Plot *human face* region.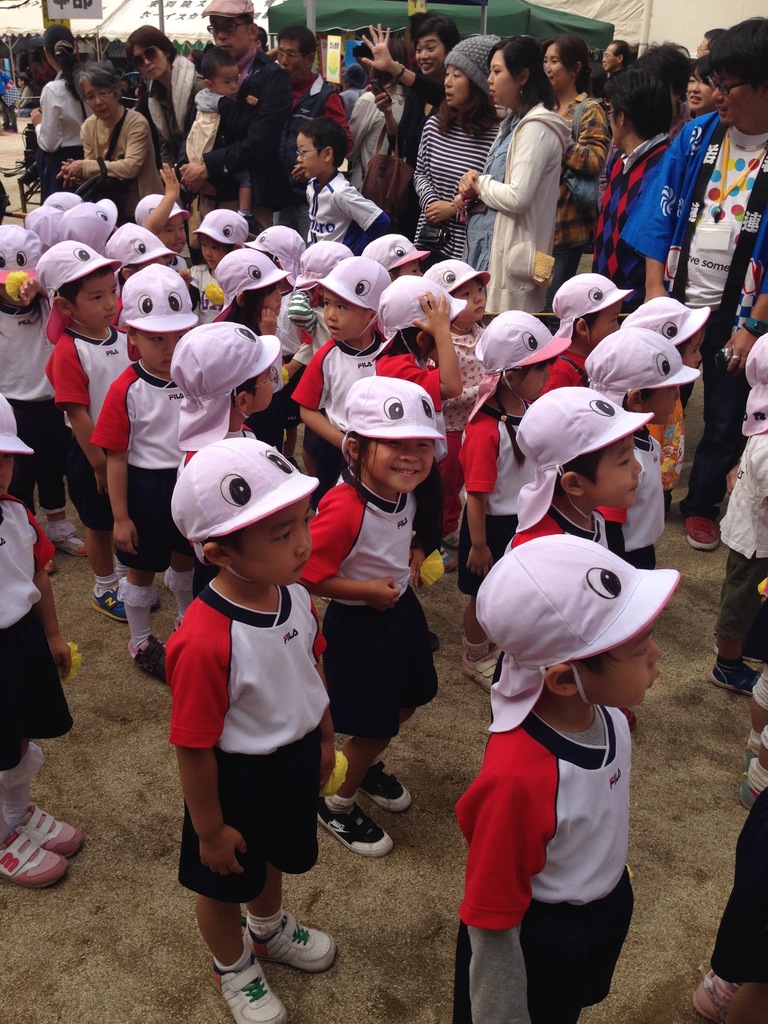
Plotted at [left=680, top=329, right=704, bottom=366].
